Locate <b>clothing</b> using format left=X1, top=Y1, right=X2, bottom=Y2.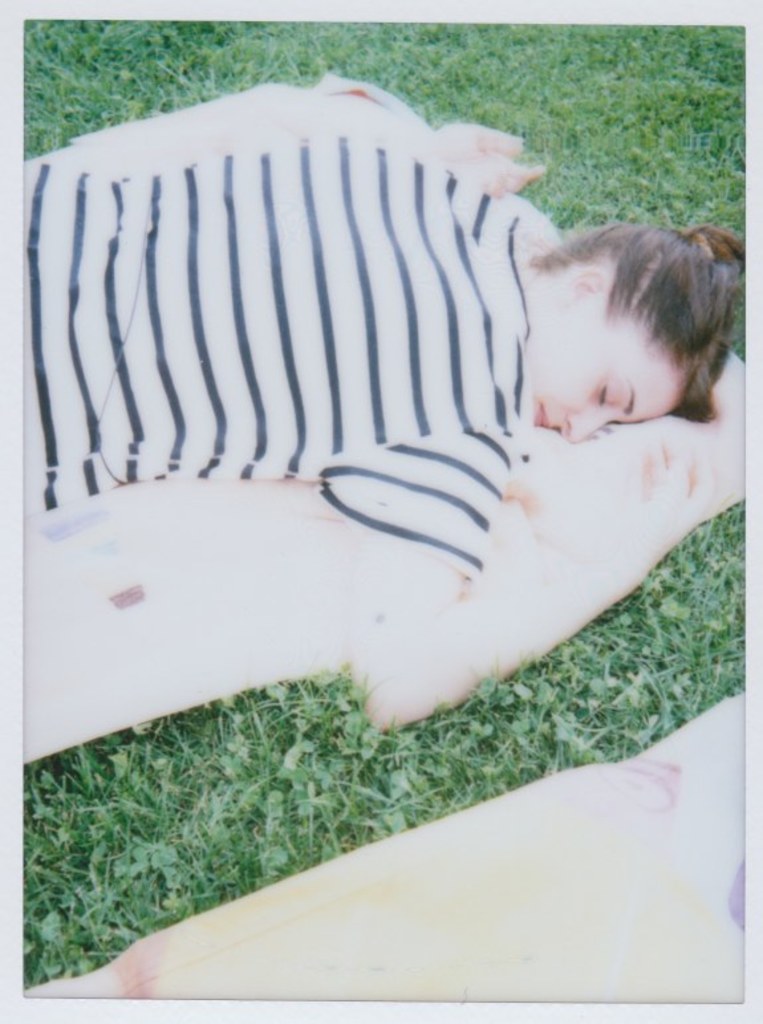
left=36, top=98, right=685, bottom=594.
